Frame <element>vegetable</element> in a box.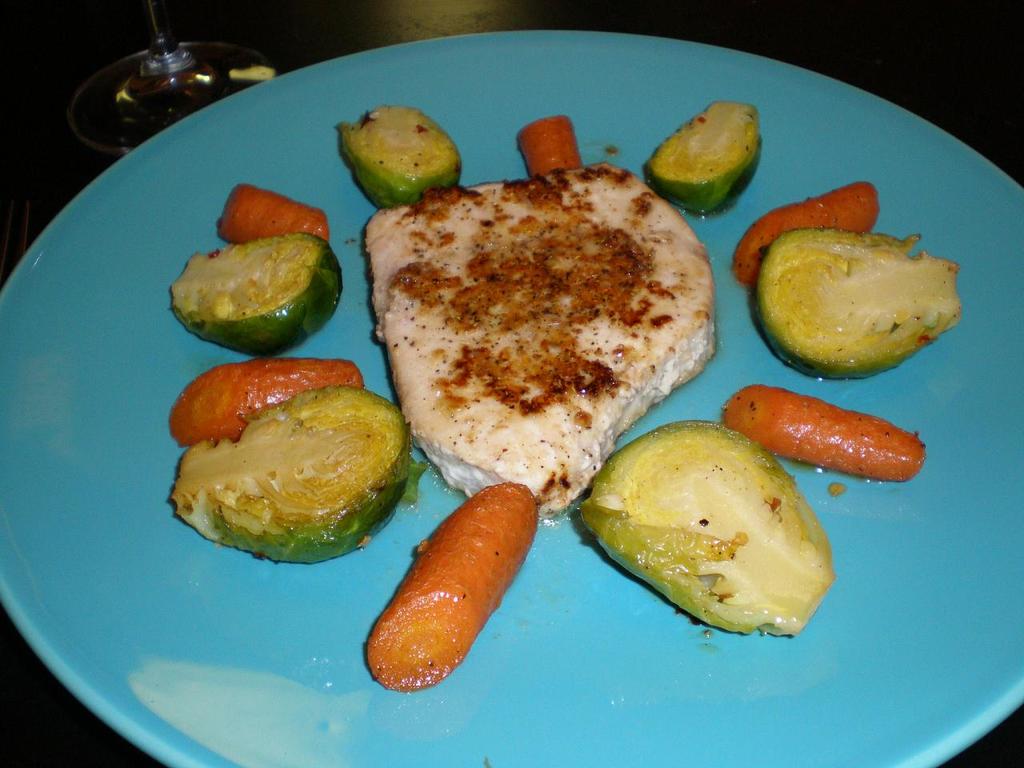
[166, 386, 422, 564].
